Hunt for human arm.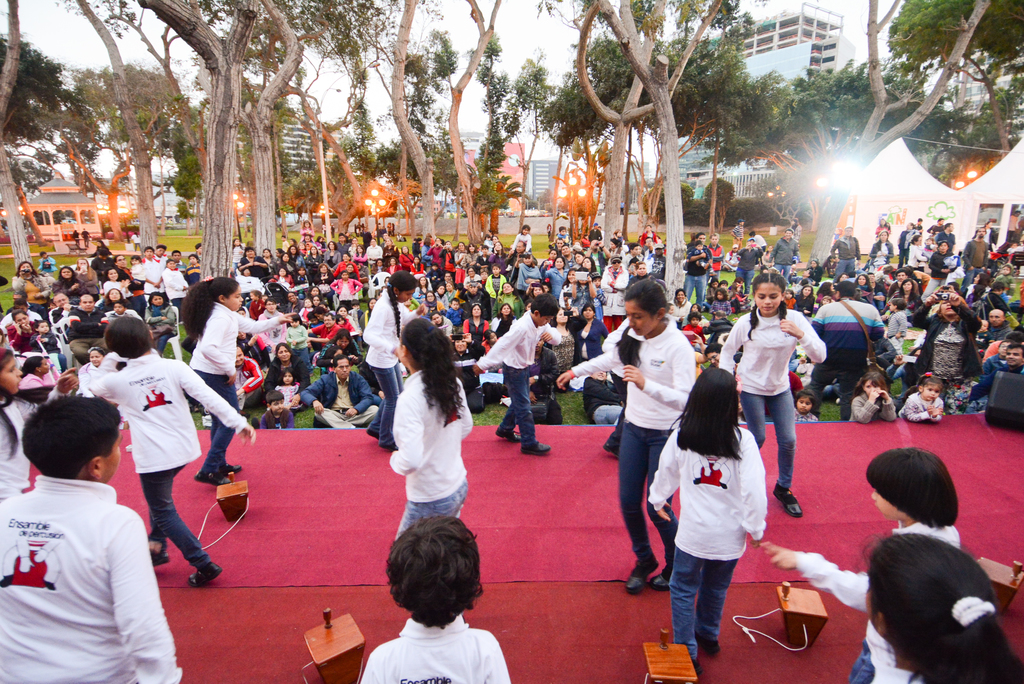
Hunted down at x1=904, y1=395, x2=934, y2=422.
